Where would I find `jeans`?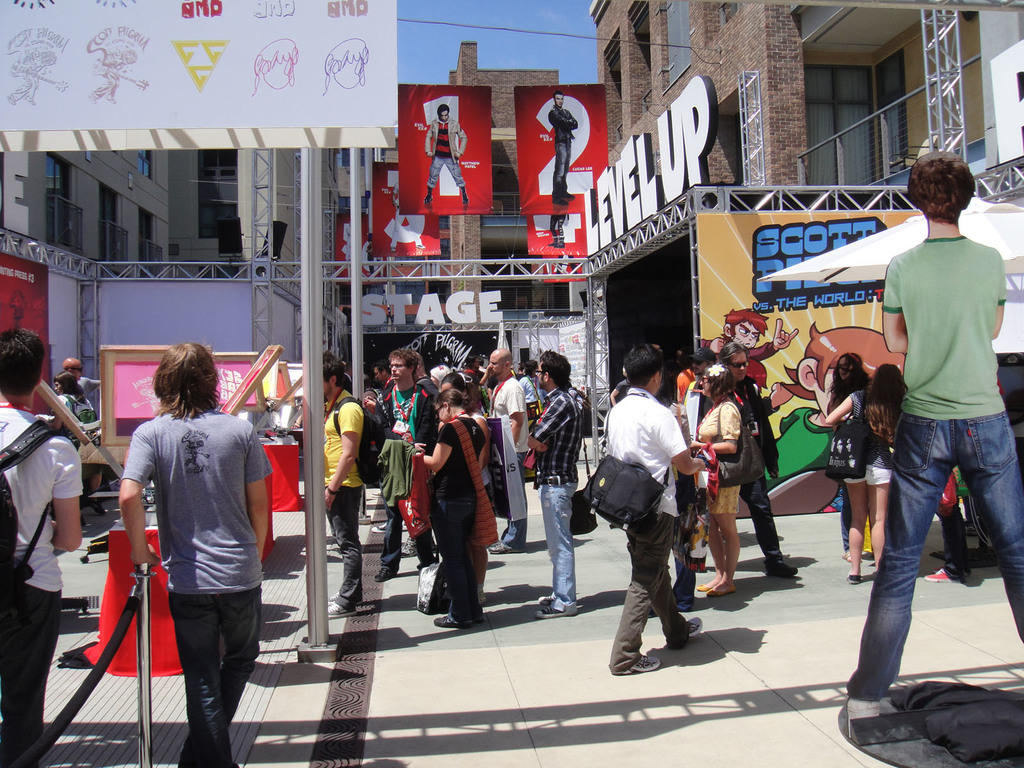
At bbox=(428, 500, 481, 628).
